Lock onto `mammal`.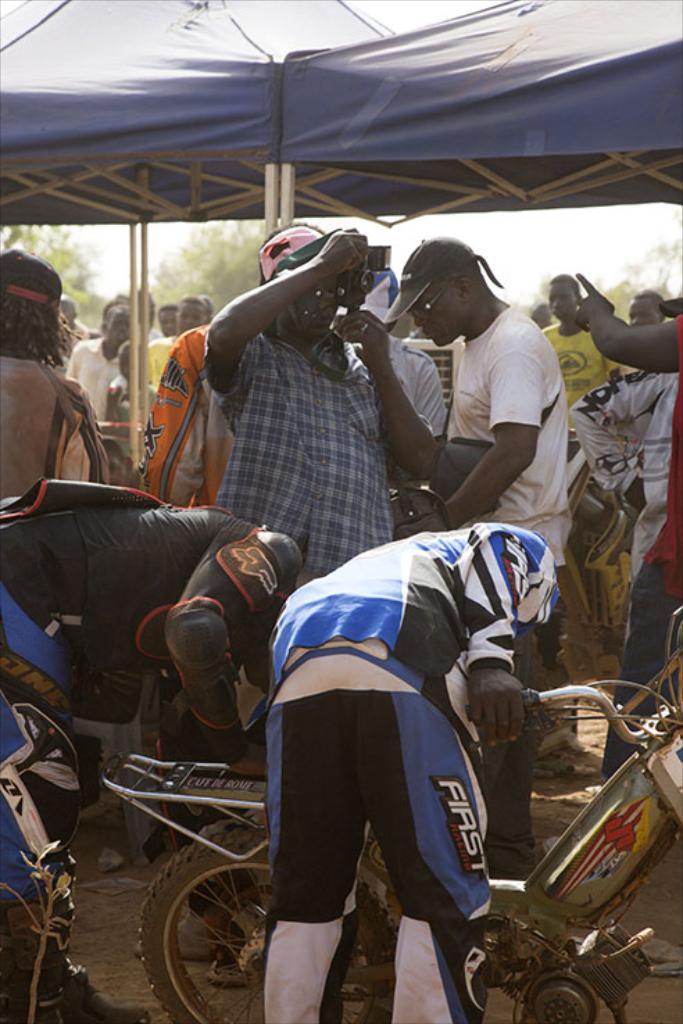
Locked: 335 265 447 445.
